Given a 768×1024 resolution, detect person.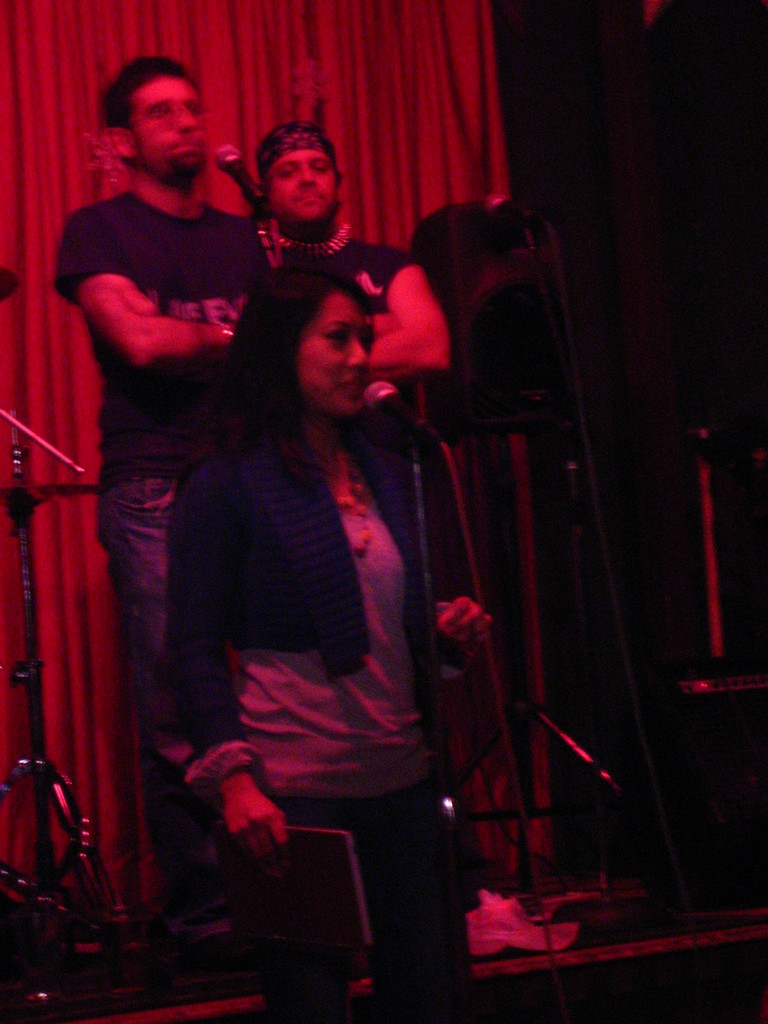
region(243, 124, 451, 676).
